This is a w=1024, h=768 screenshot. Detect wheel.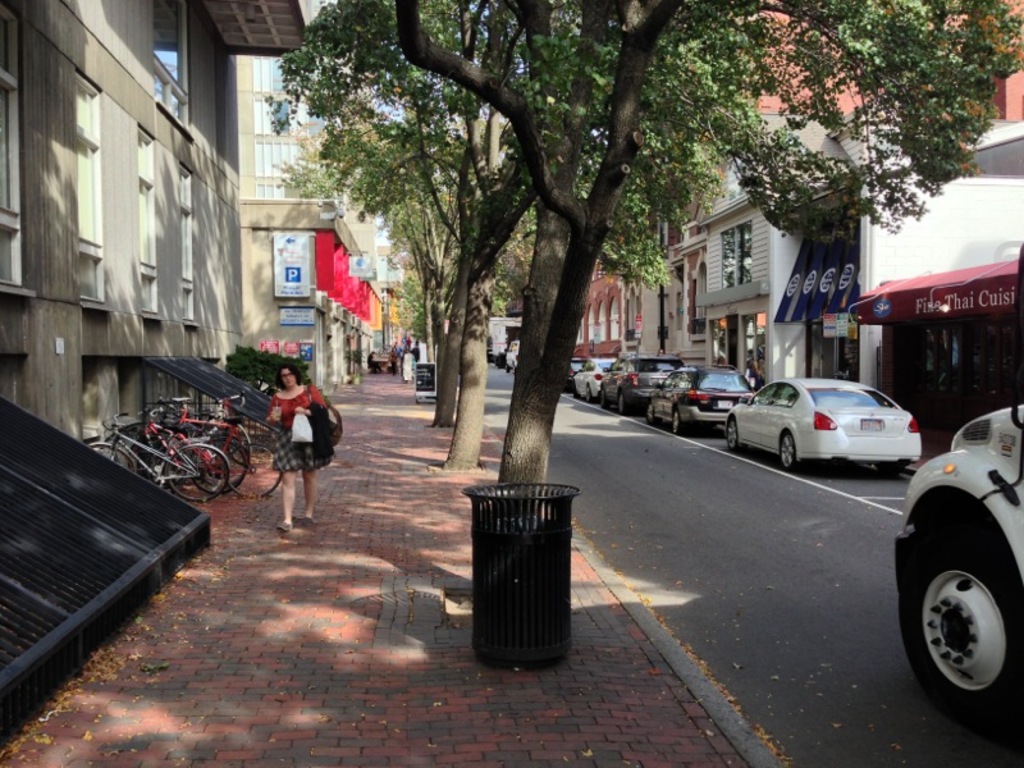
602 389 611 411.
